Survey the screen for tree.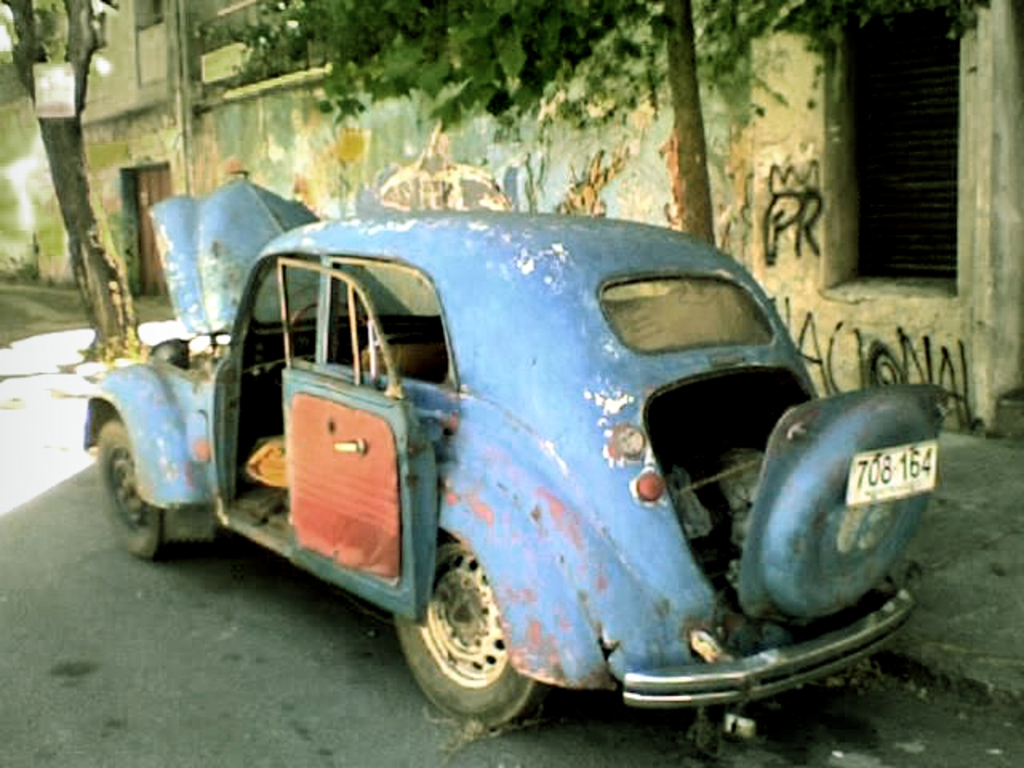
Survey found: locate(0, 0, 989, 360).
